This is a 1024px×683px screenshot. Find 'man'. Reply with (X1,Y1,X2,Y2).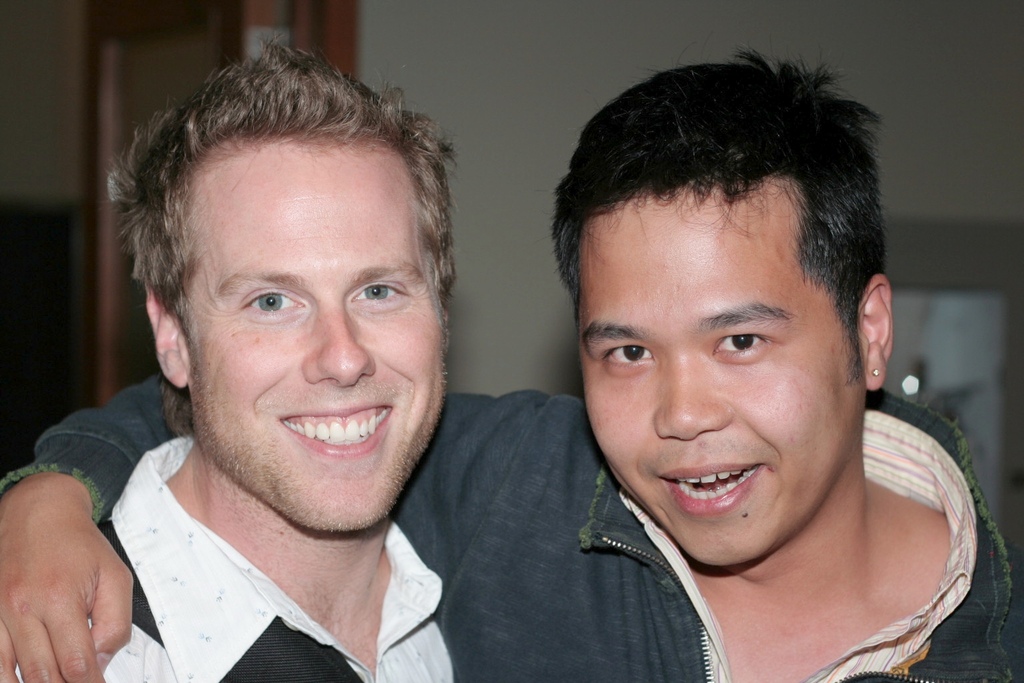
(0,34,457,682).
